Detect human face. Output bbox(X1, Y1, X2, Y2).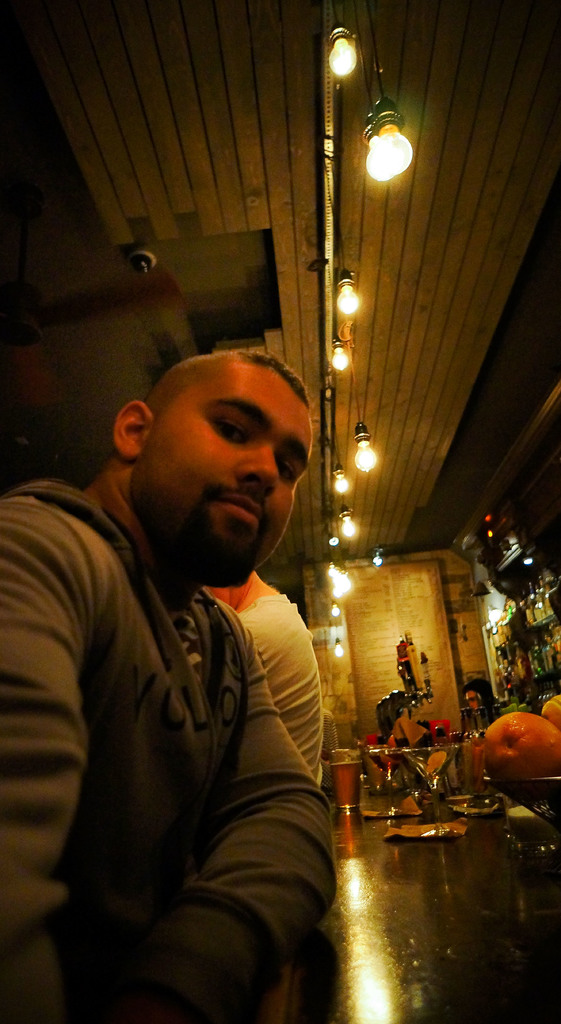
bbox(141, 359, 312, 581).
